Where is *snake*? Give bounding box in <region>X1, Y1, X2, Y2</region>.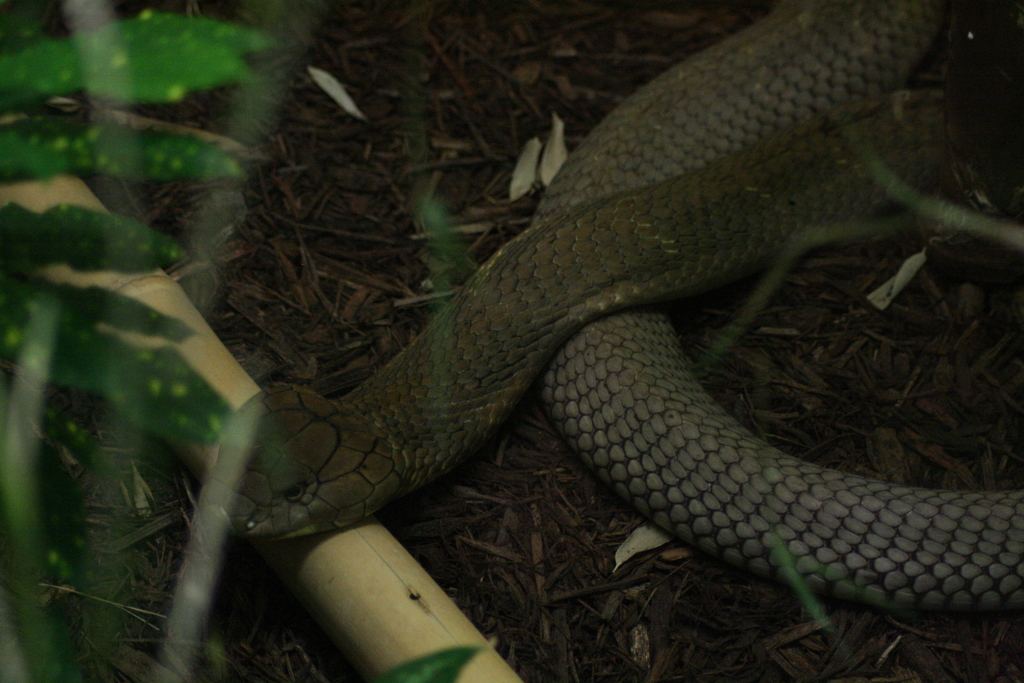
<region>207, 0, 1023, 619</region>.
